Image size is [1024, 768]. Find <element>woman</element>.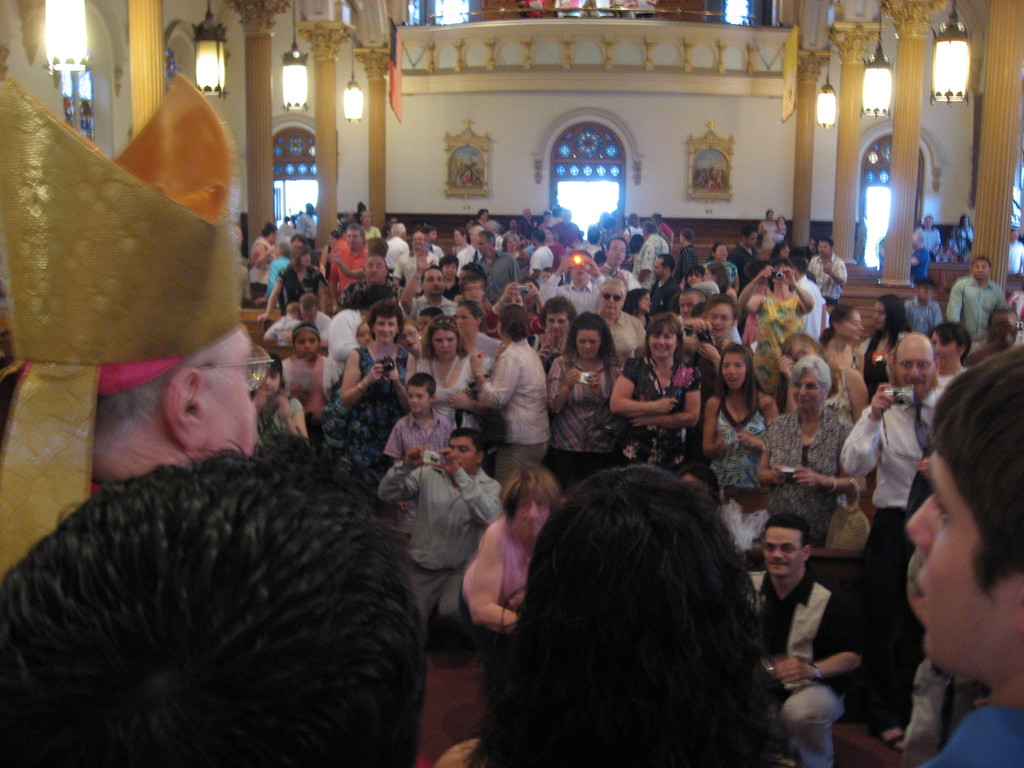
detection(542, 227, 567, 271).
